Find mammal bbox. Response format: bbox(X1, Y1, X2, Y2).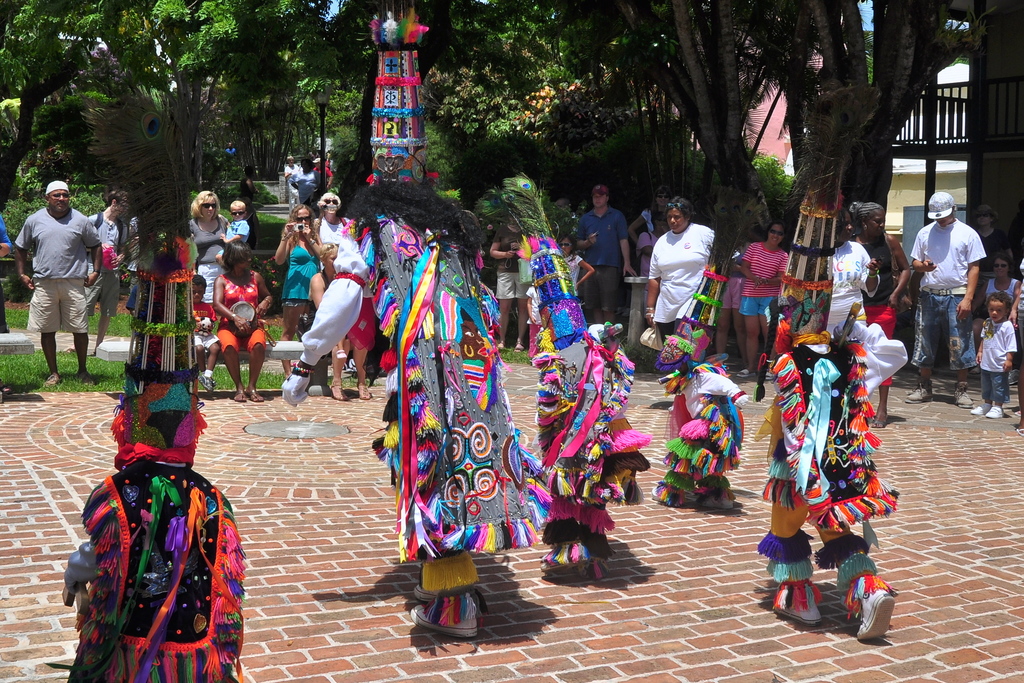
bbox(907, 197, 984, 402).
